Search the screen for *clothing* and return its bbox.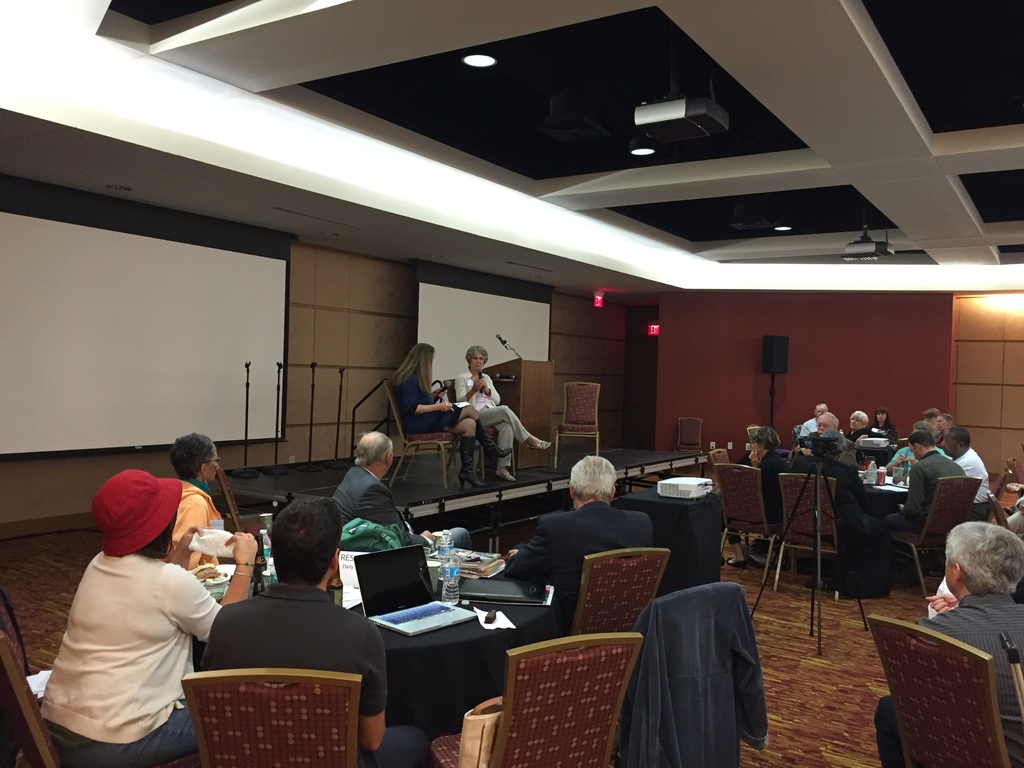
Found: Rect(867, 423, 897, 454).
